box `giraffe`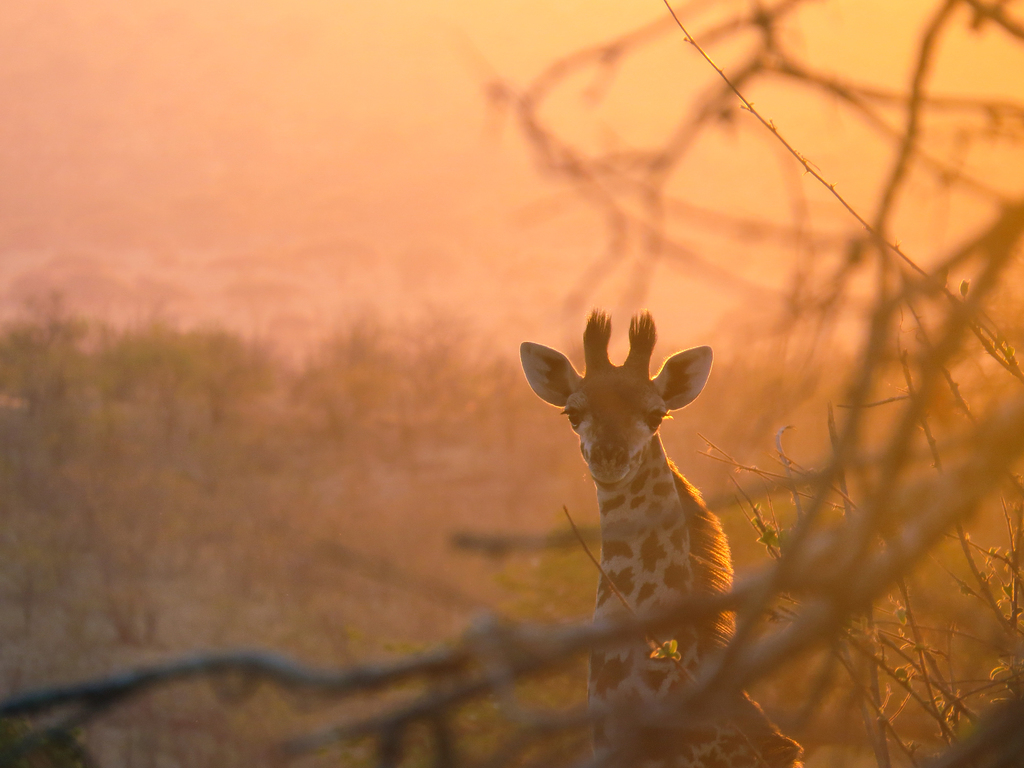
(x1=499, y1=350, x2=788, y2=674)
